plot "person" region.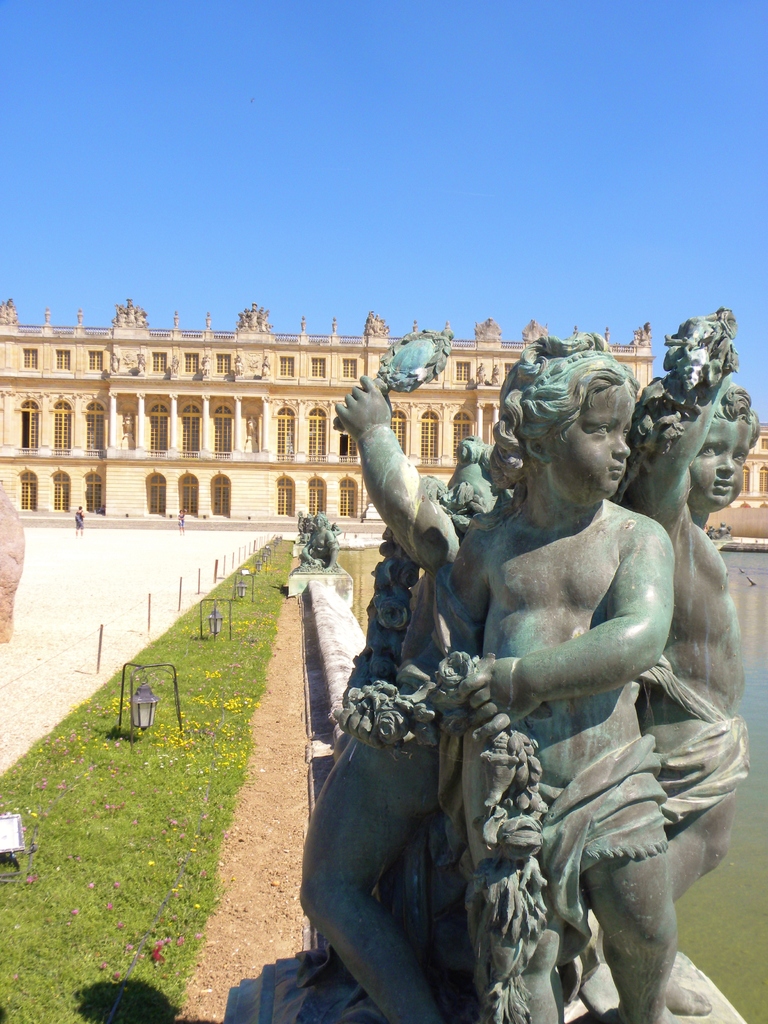
Plotted at x1=394, y1=333, x2=678, y2=1023.
